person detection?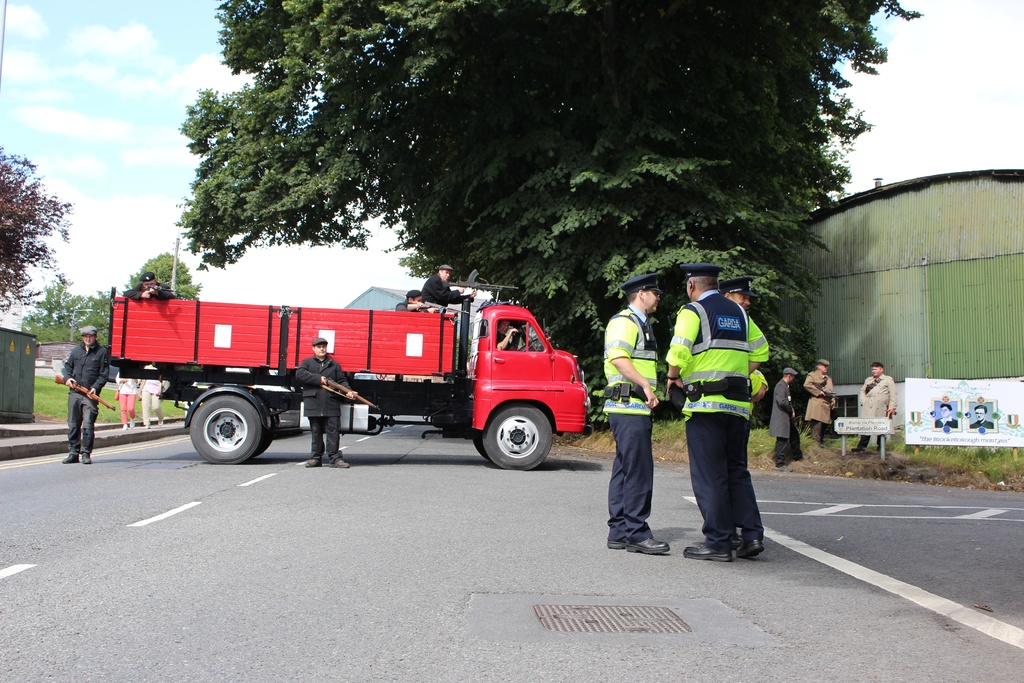
bbox=(972, 400, 991, 432)
